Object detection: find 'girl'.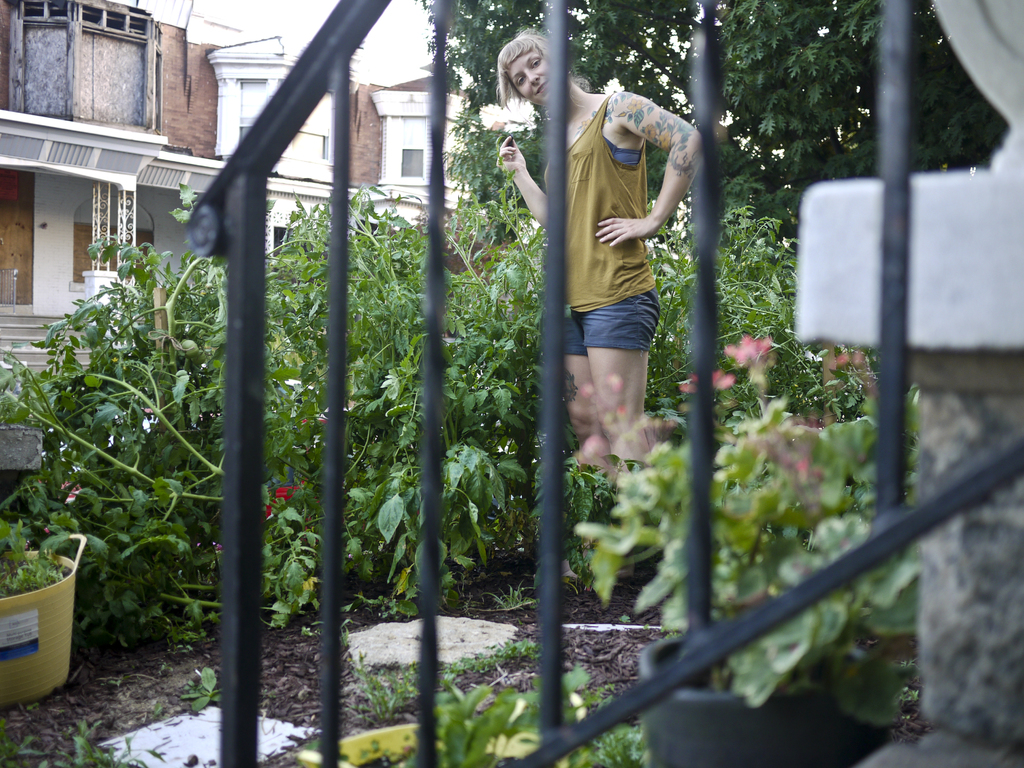
<bbox>496, 28, 703, 486</bbox>.
